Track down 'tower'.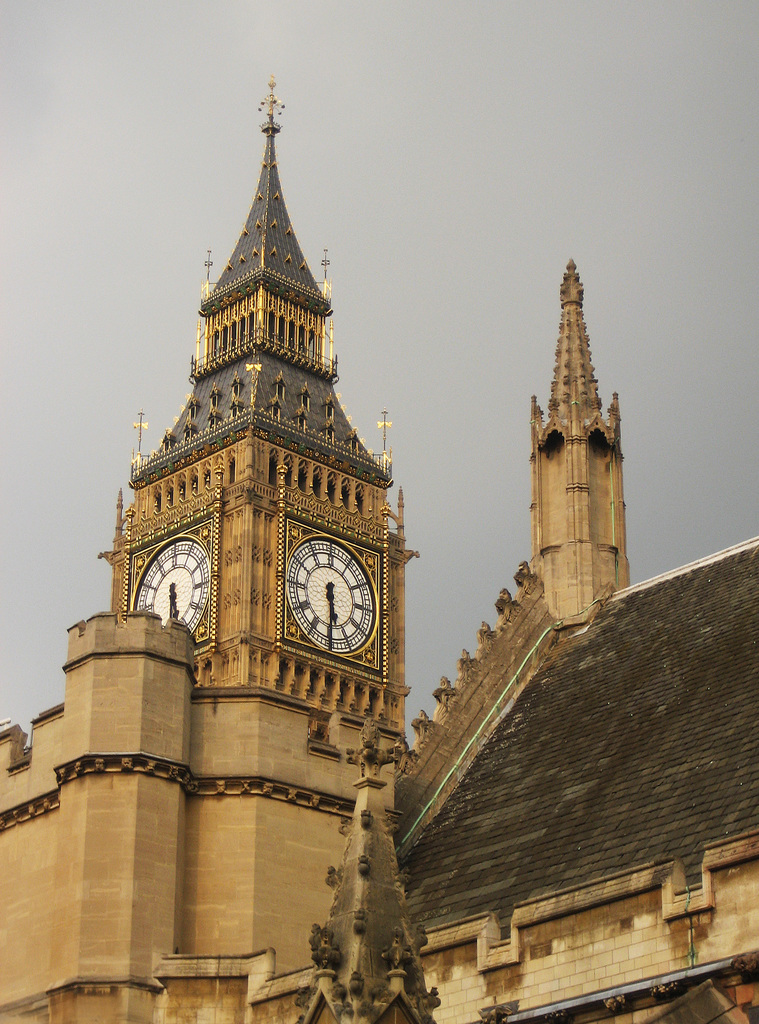
Tracked to 533 267 627 626.
